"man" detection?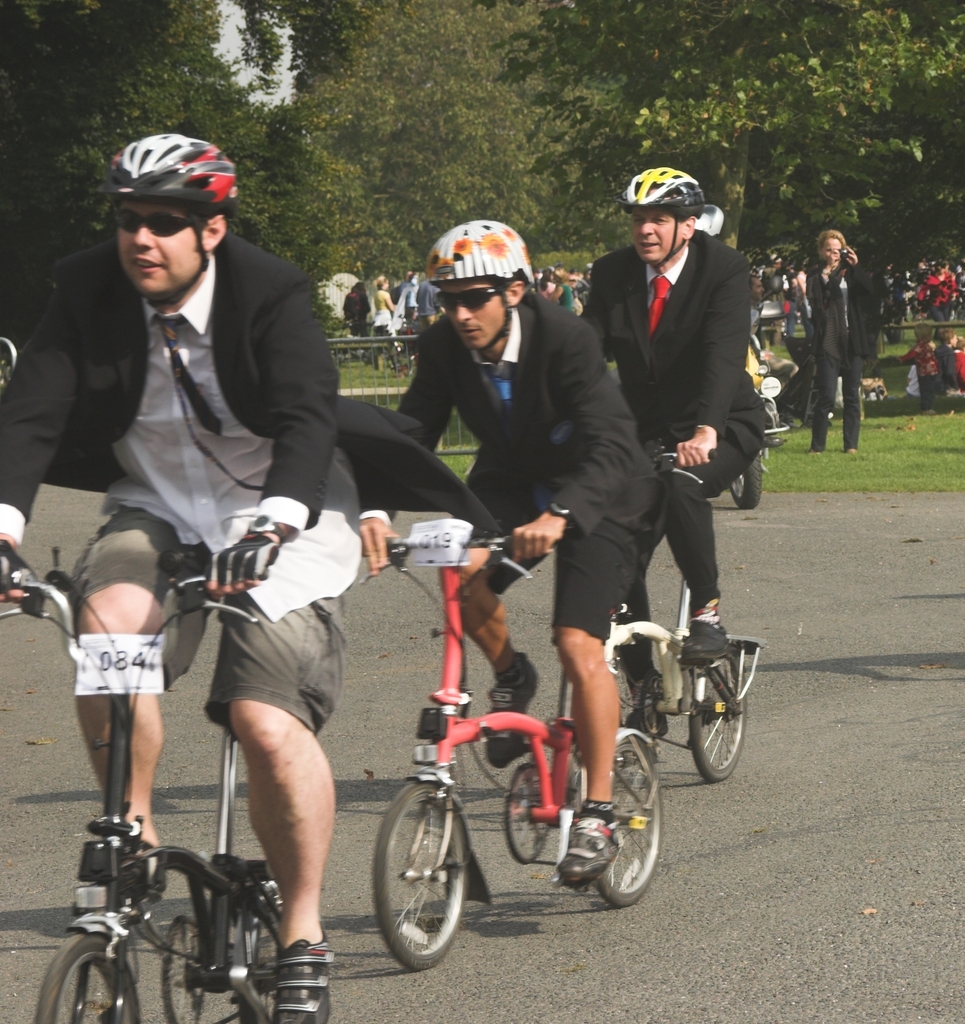
802, 228, 876, 453
